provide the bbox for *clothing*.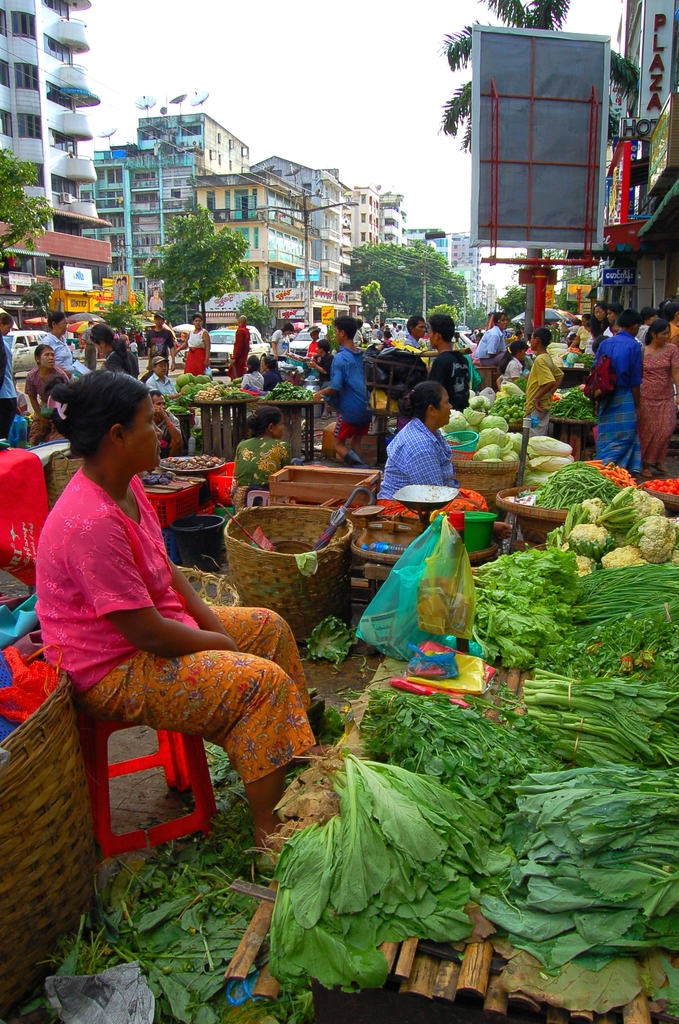
rect(579, 326, 592, 352).
